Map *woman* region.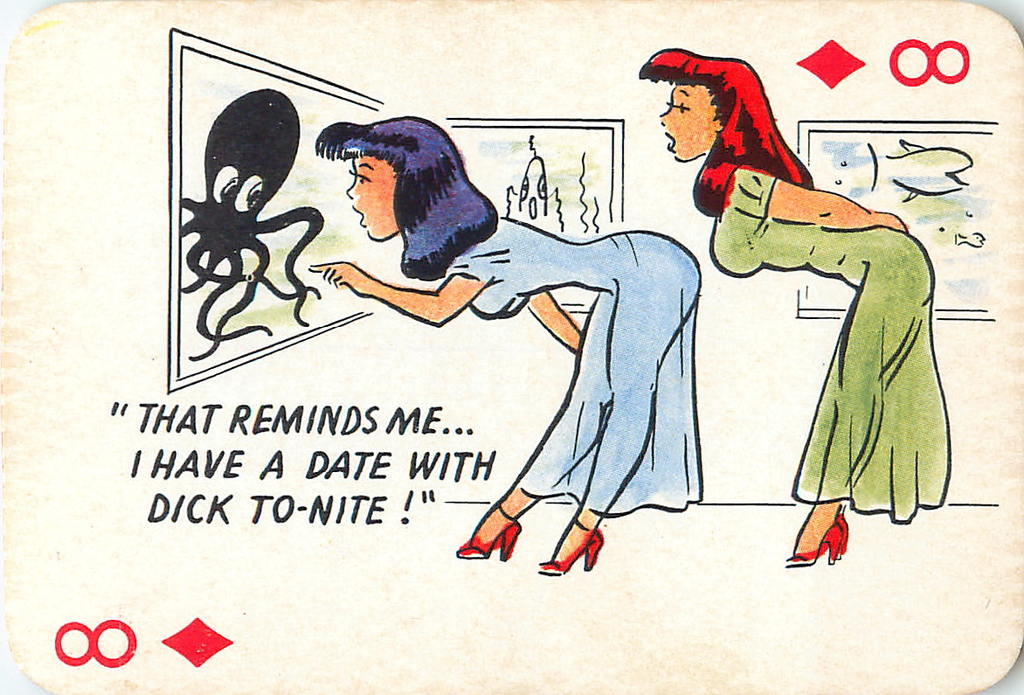
Mapped to {"x1": 624, "y1": 41, "x2": 953, "y2": 564}.
